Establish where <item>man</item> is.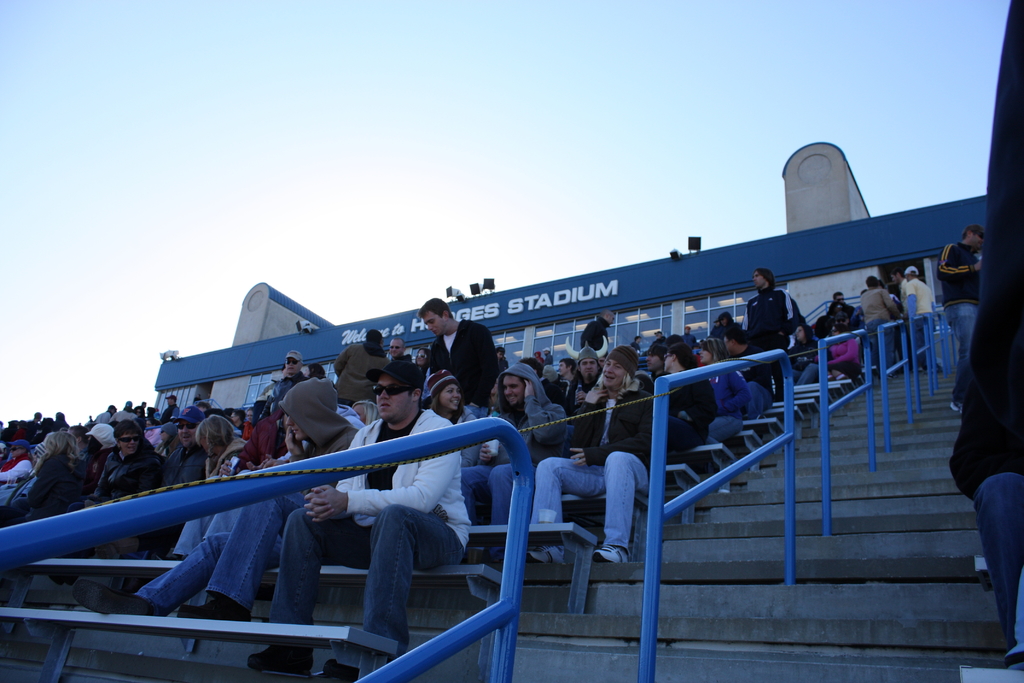
Established at {"left": 935, "top": 223, "right": 982, "bottom": 415}.
